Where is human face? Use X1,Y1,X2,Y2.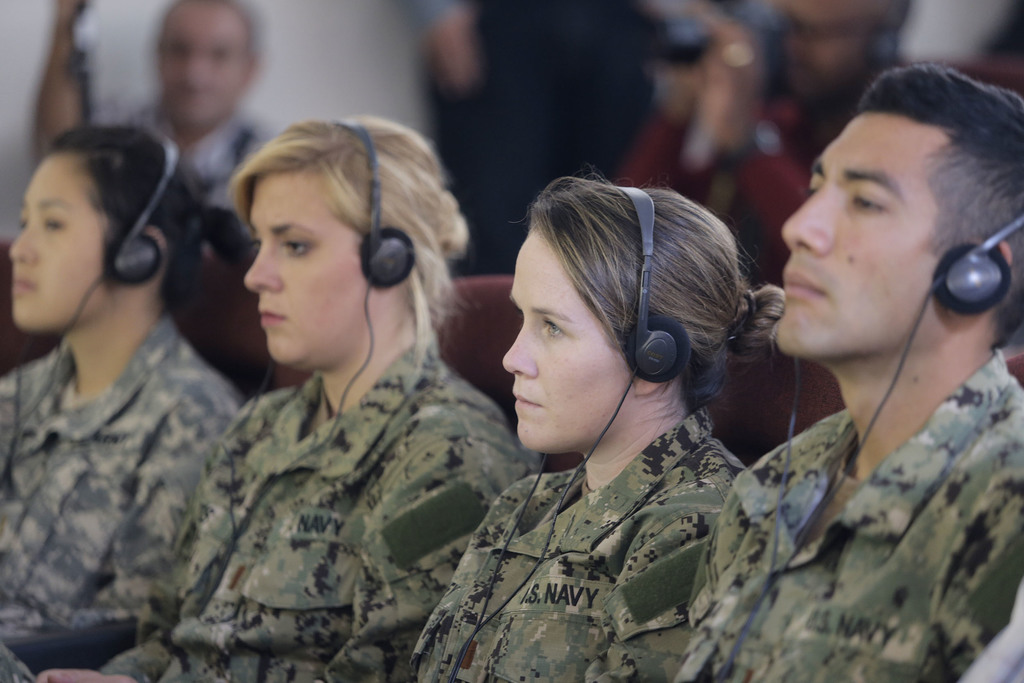
8,152,109,331.
